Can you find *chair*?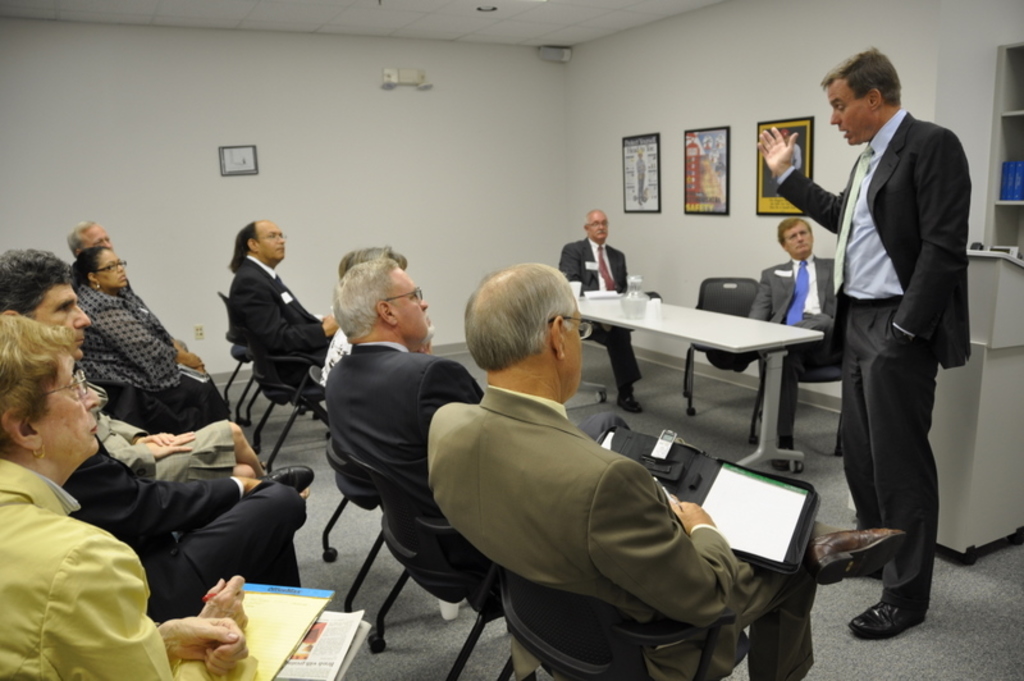
Yes, bounding box: Rect(212, 287, 260, 425).
